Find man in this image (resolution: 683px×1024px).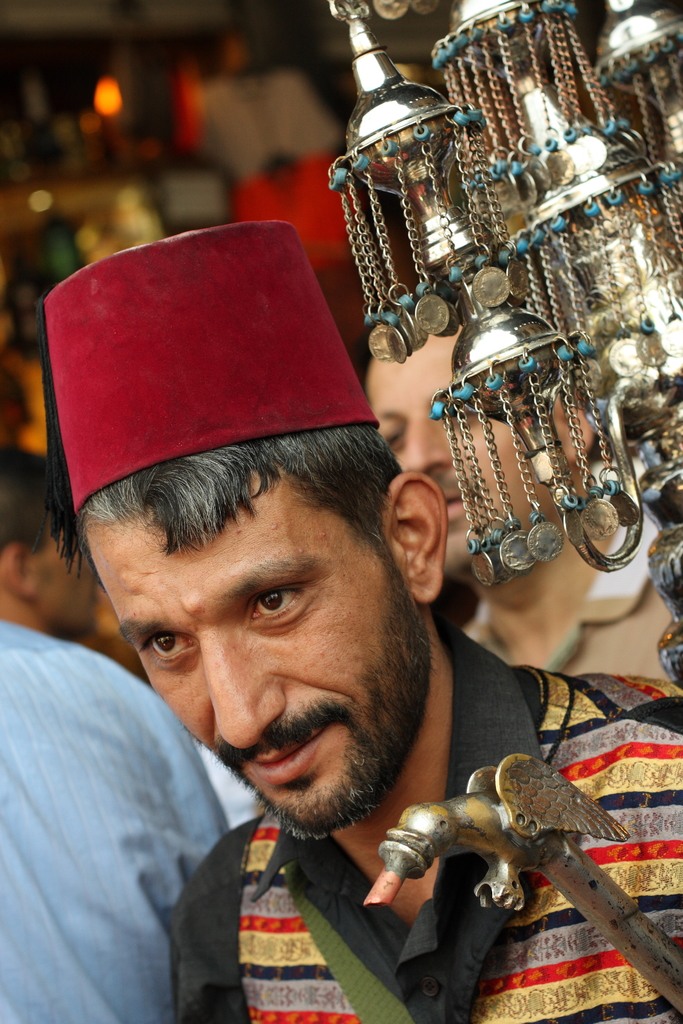
0, 444, 233, 1023.
